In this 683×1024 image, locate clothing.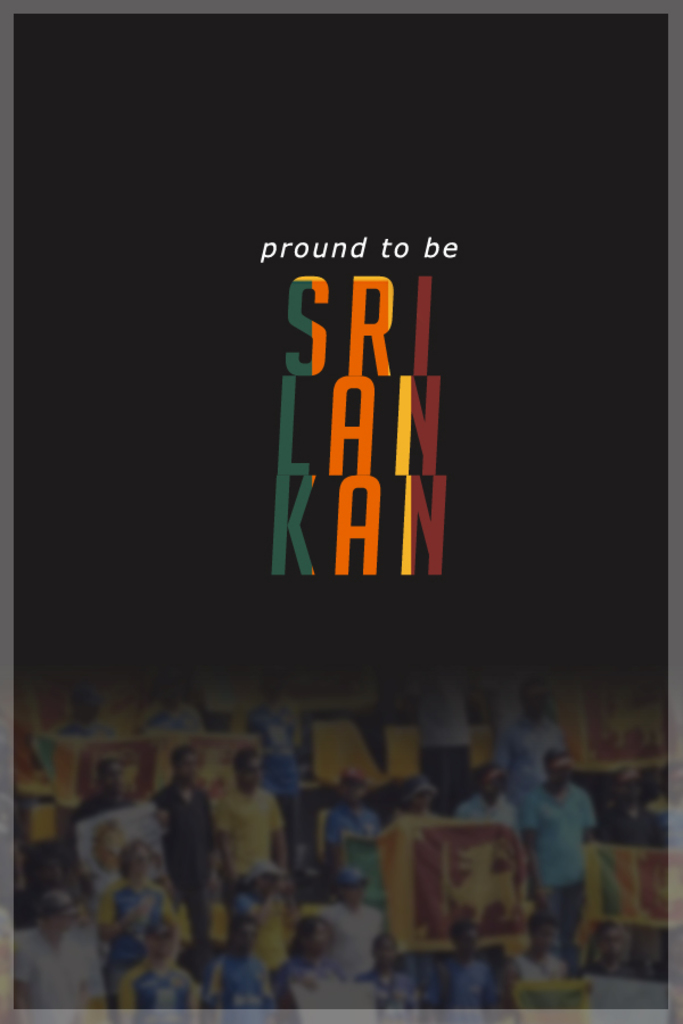
Bounding box: crop(147, 769, 221, 901).
